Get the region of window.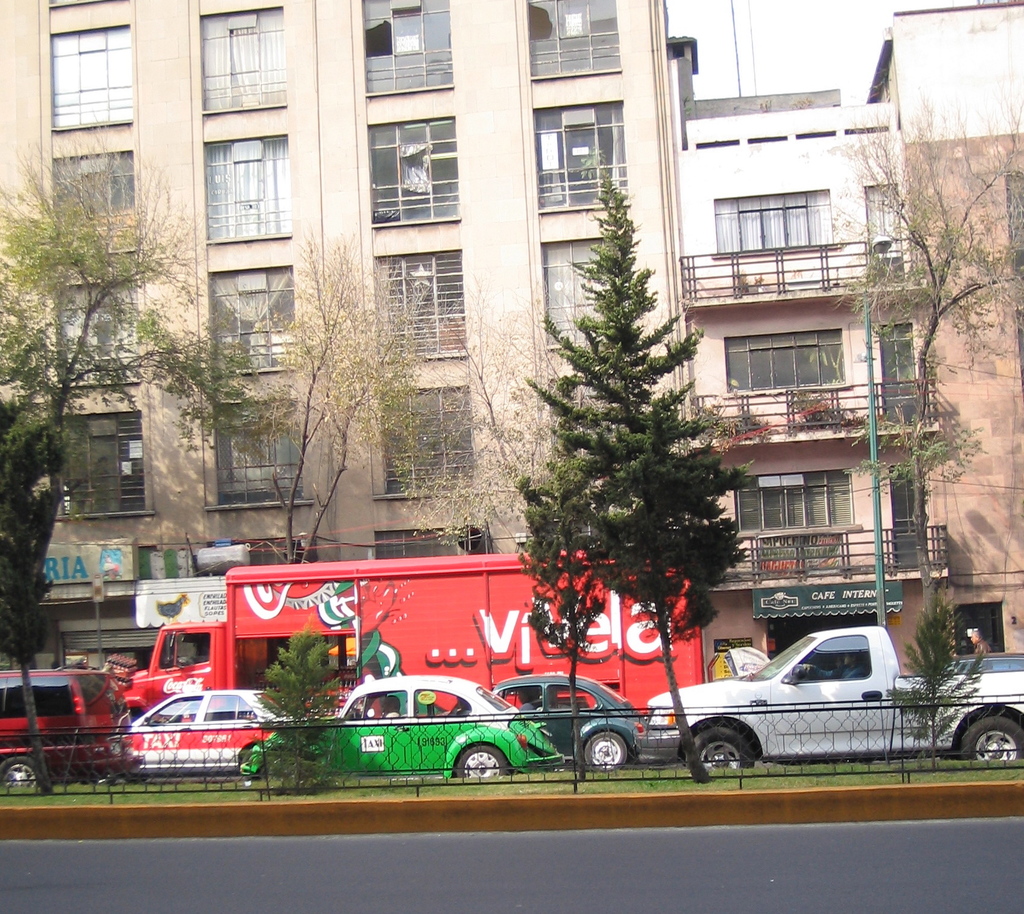
rect(733, 469, 851, 543).
